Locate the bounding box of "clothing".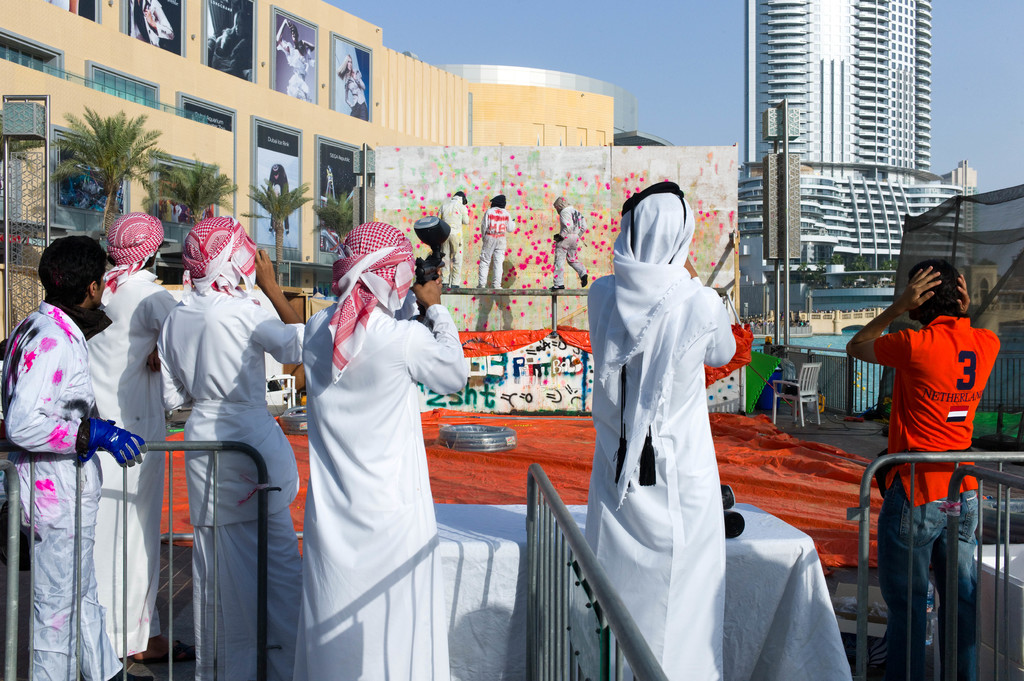
Bounding box: 344:69:369:120.
